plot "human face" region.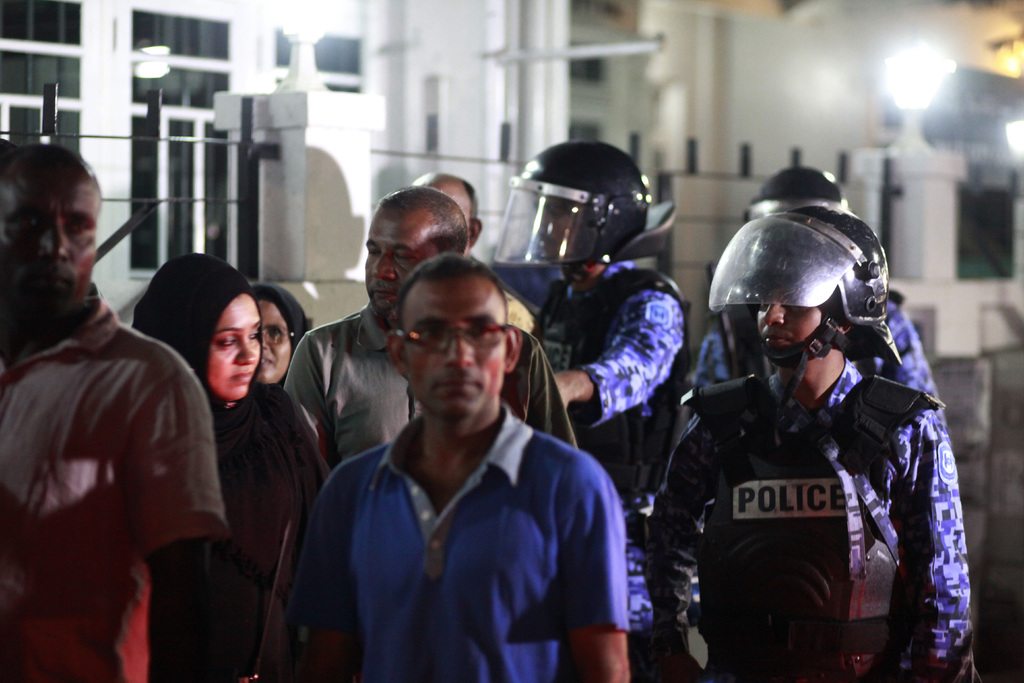
Plotted at crop(365, 207, 438, 316).
